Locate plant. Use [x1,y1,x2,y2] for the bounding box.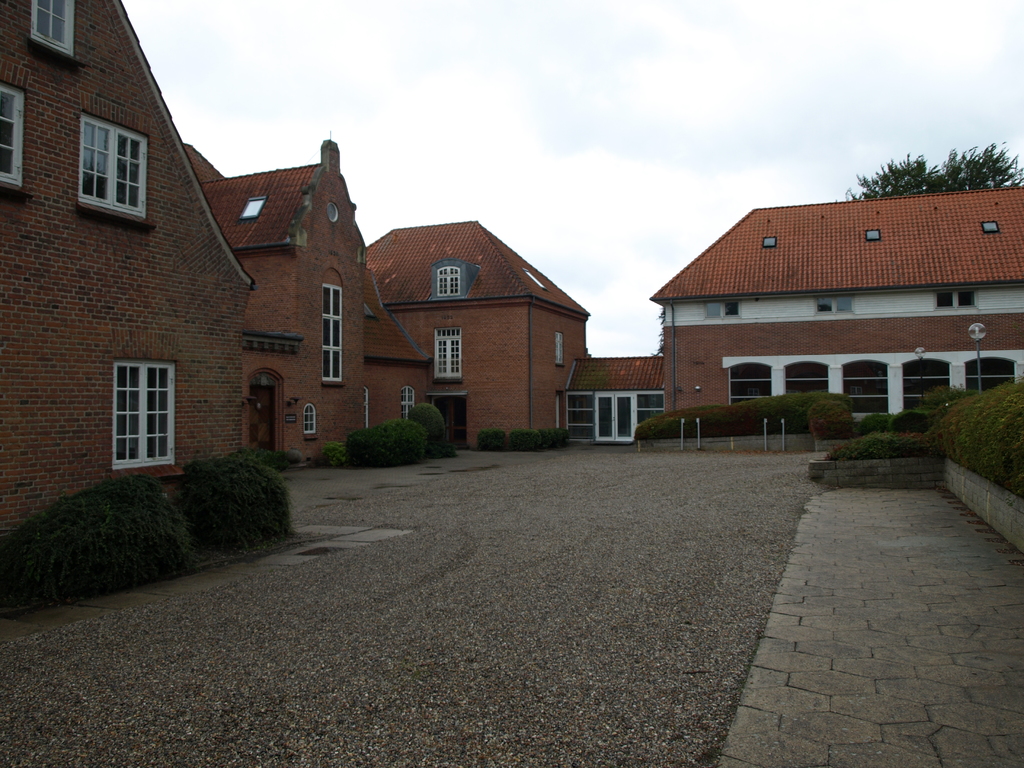
[498,429,545,452].
